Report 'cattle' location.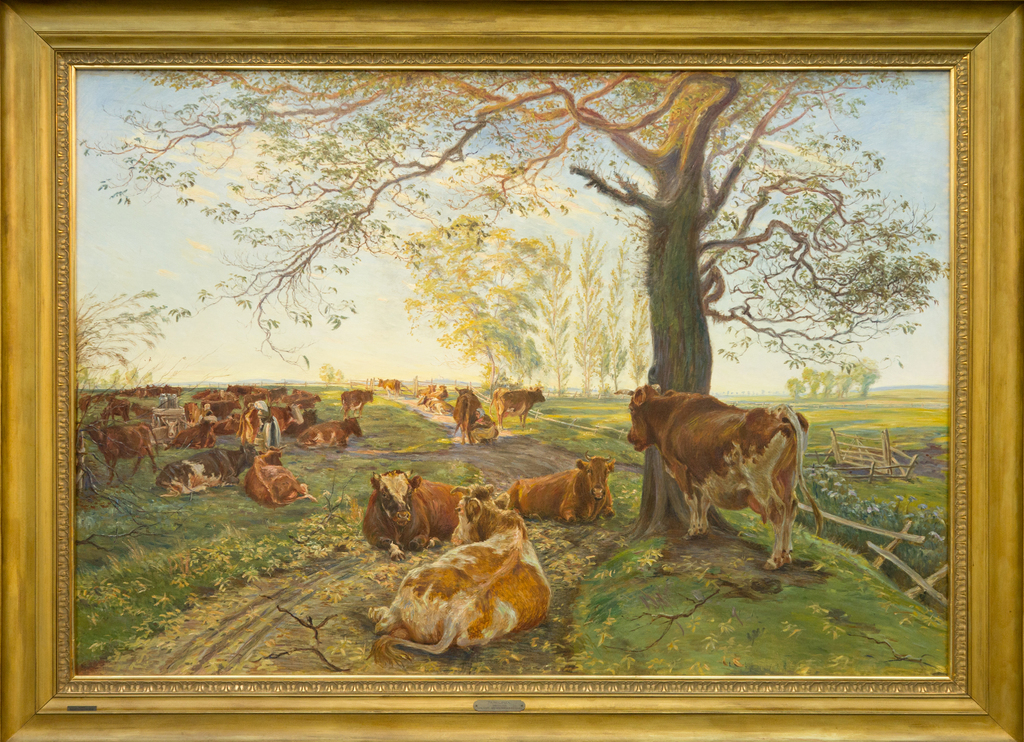
Report: 296/414/365/452.
